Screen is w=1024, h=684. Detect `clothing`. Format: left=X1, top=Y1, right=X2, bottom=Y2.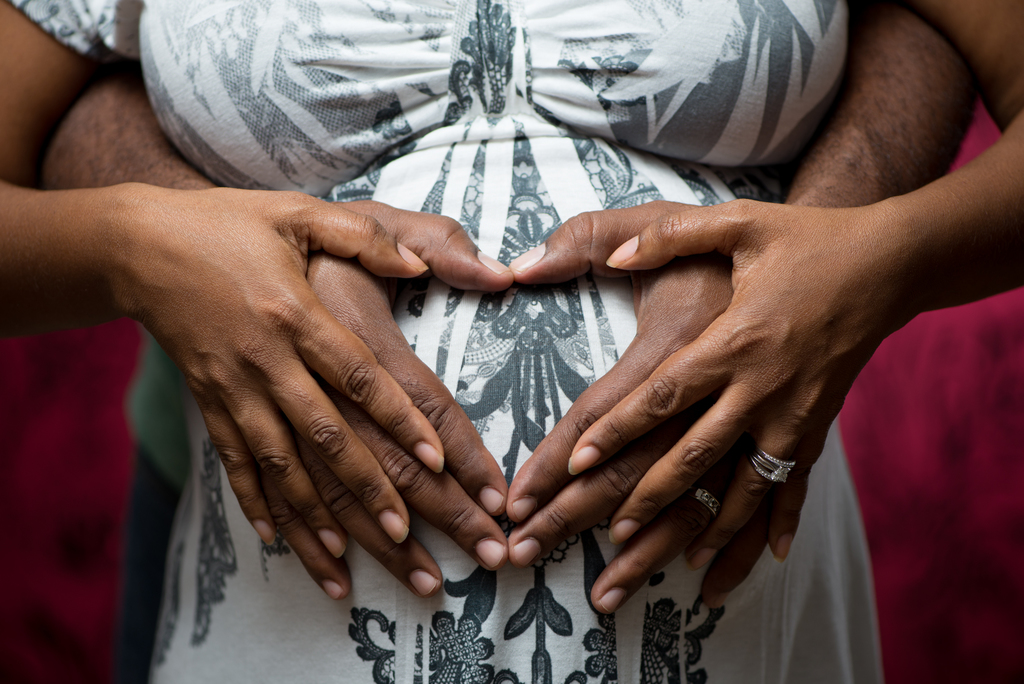
left=58, top=31, right=963, bottom=644.
